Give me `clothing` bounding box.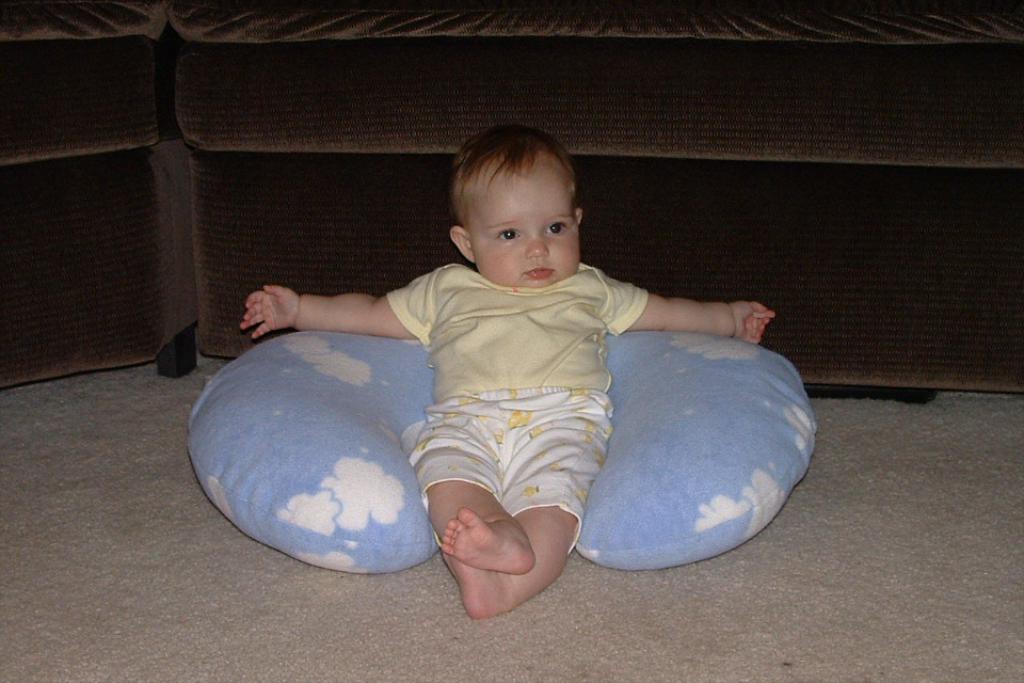
l=384, t=257, r=650, b=399.
